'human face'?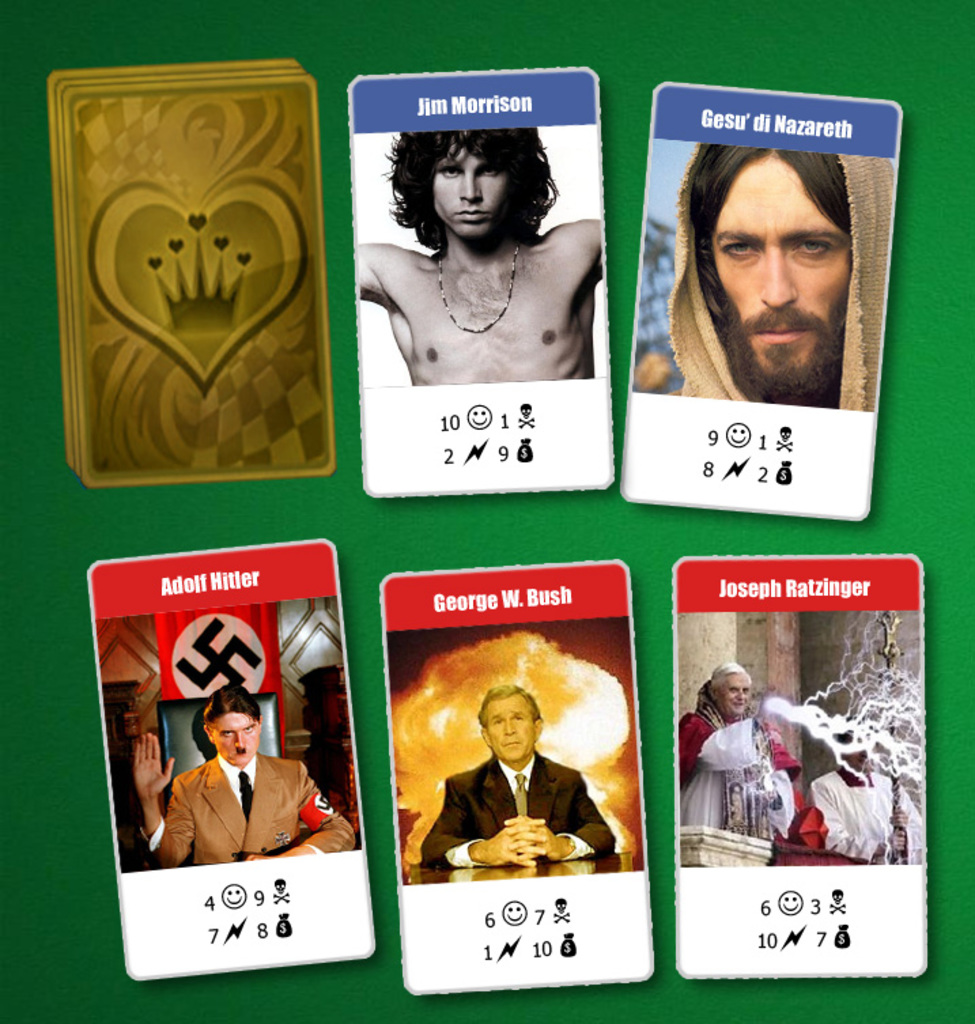
detection(725, 673, 753, 717)
